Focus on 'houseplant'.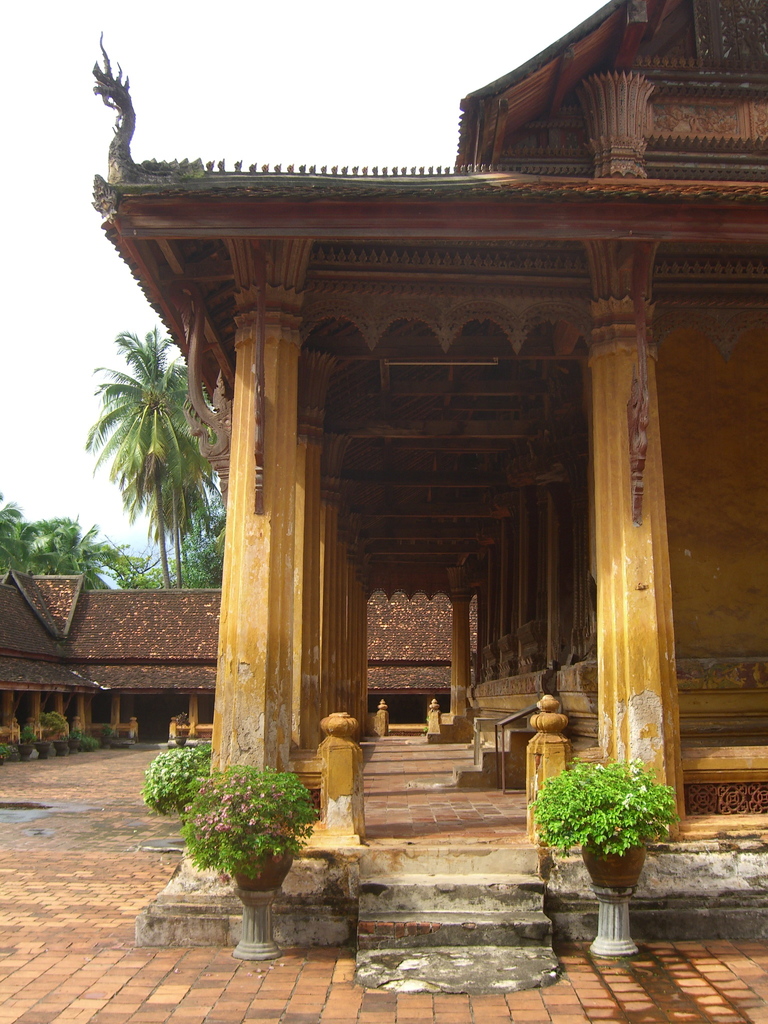
Focused at [x1=537, y1=758, x2=677, y2=898].
